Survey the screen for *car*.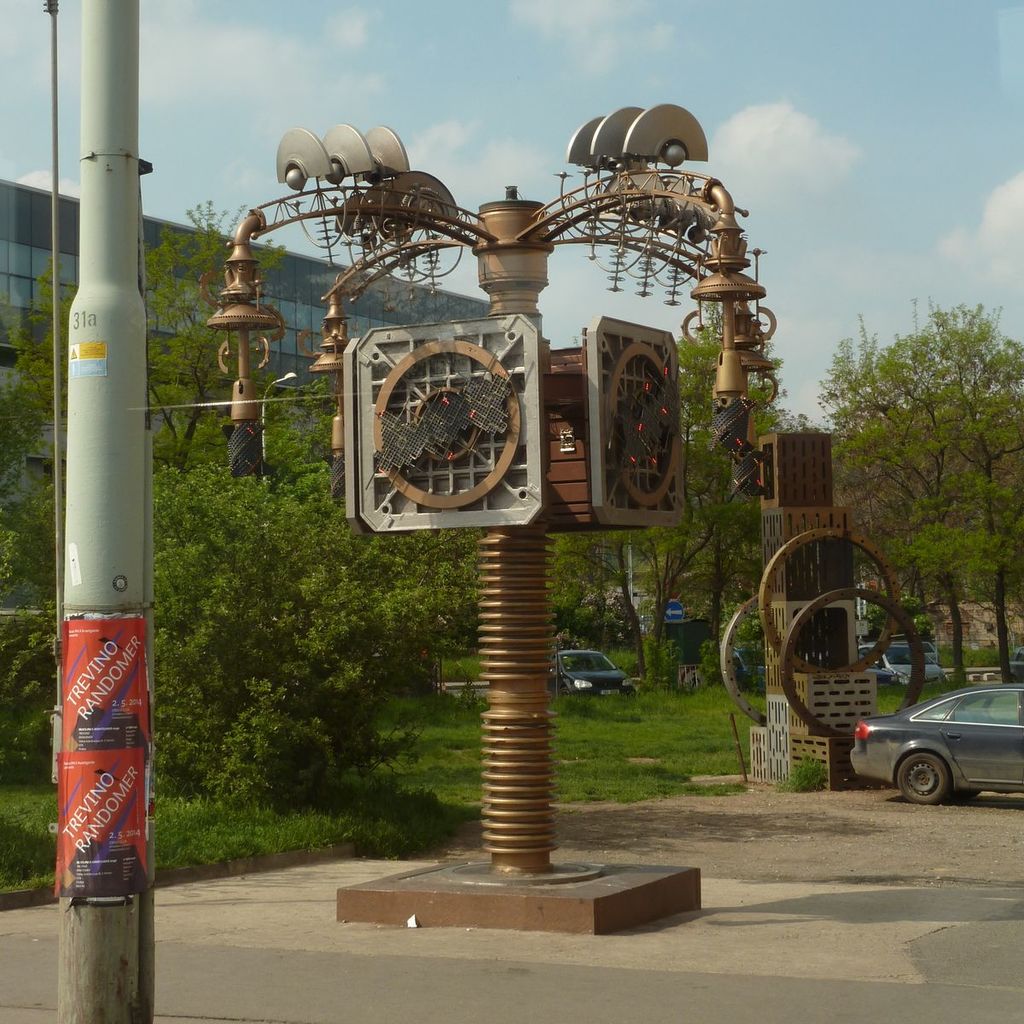
Survey found: 858/691/1017/808.
